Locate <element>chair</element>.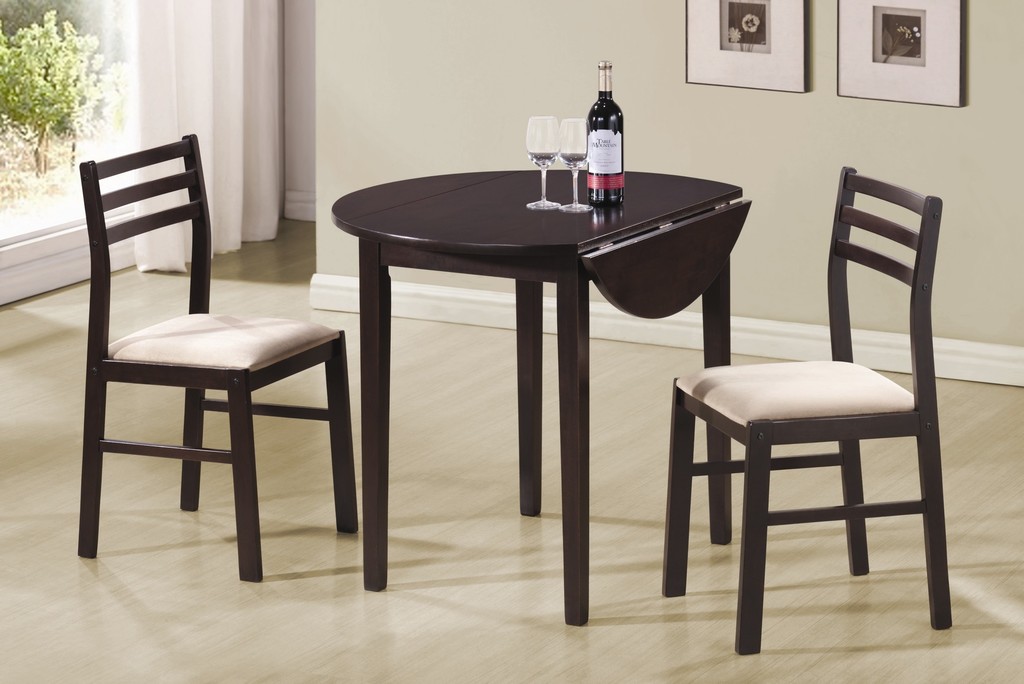
Bounding box: 684,154,972,657.
